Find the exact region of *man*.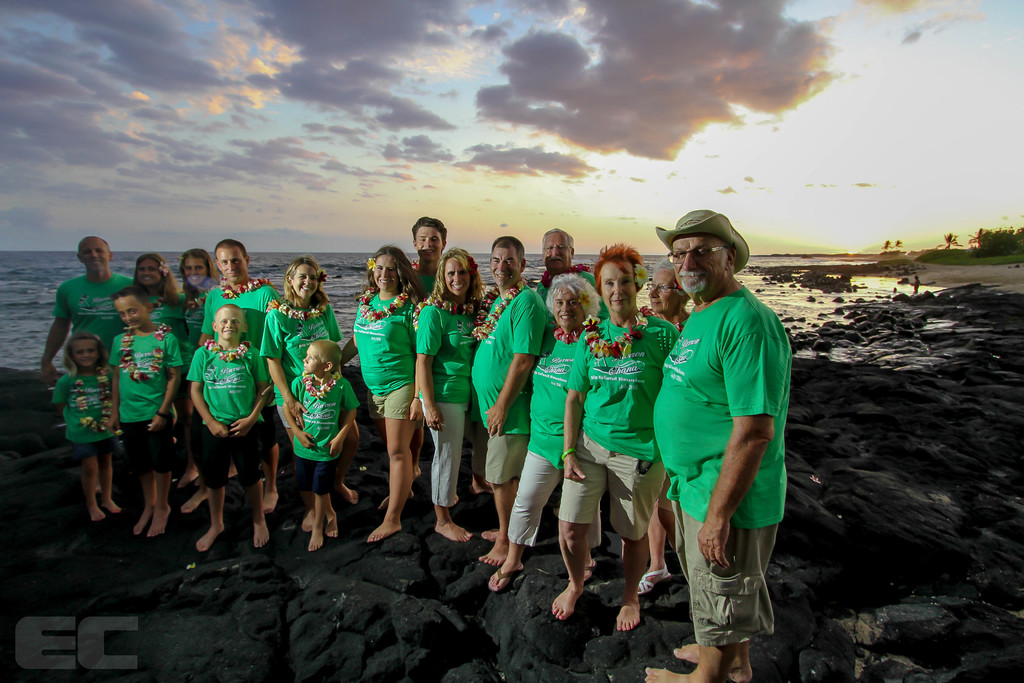
Exact region: x1=467, y1=233, x2=548, y2=567.
